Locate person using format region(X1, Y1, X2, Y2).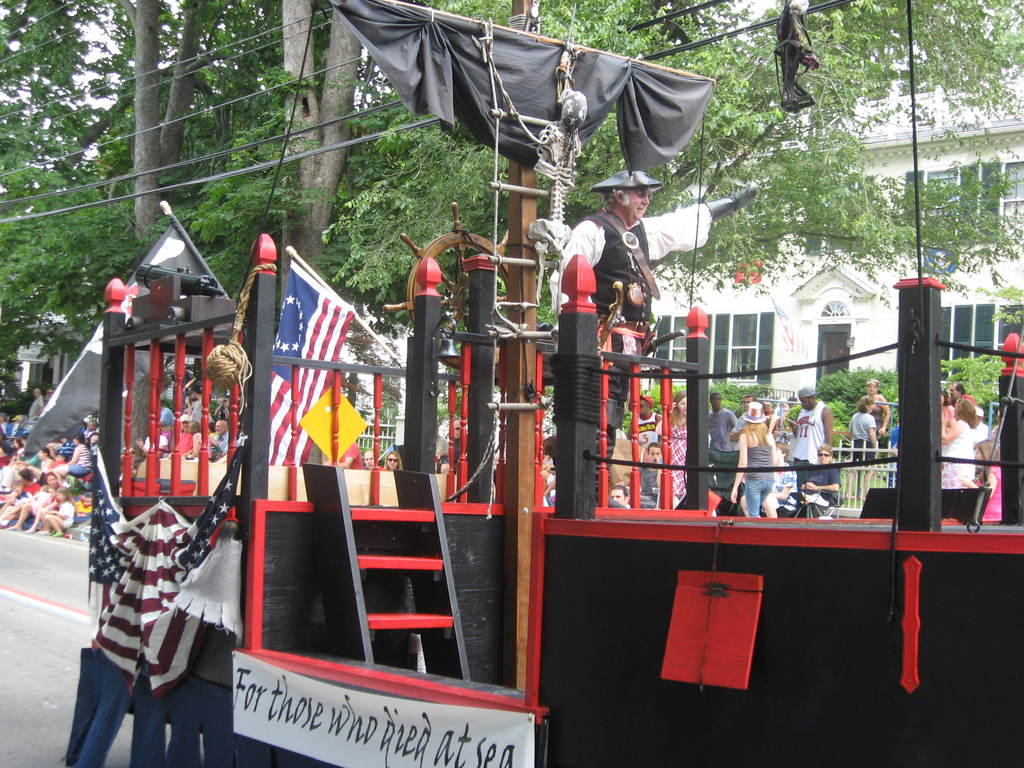
region(558, 170, 758, 471).
